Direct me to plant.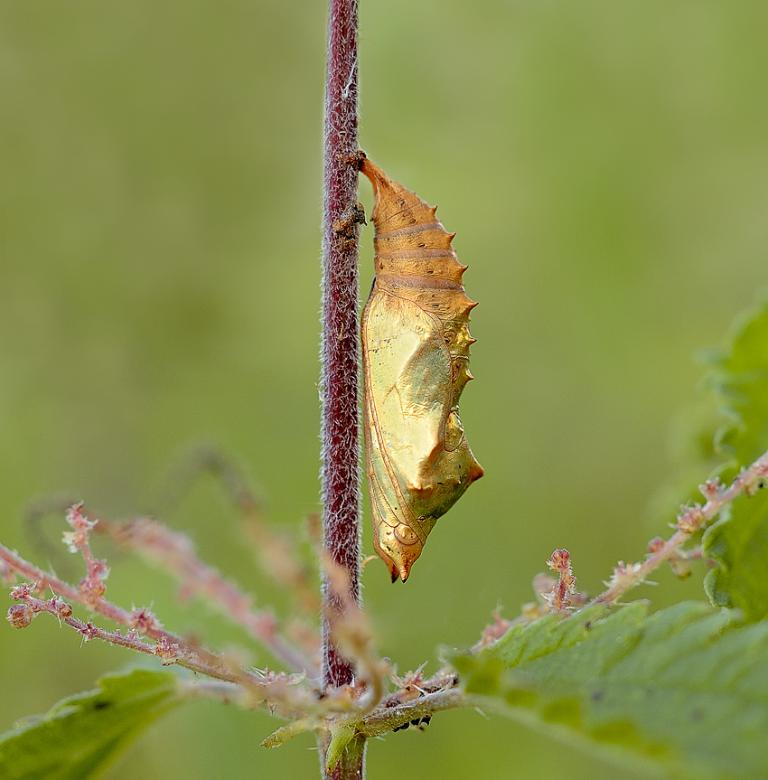
Direction: (0, 0, 767, 779).
